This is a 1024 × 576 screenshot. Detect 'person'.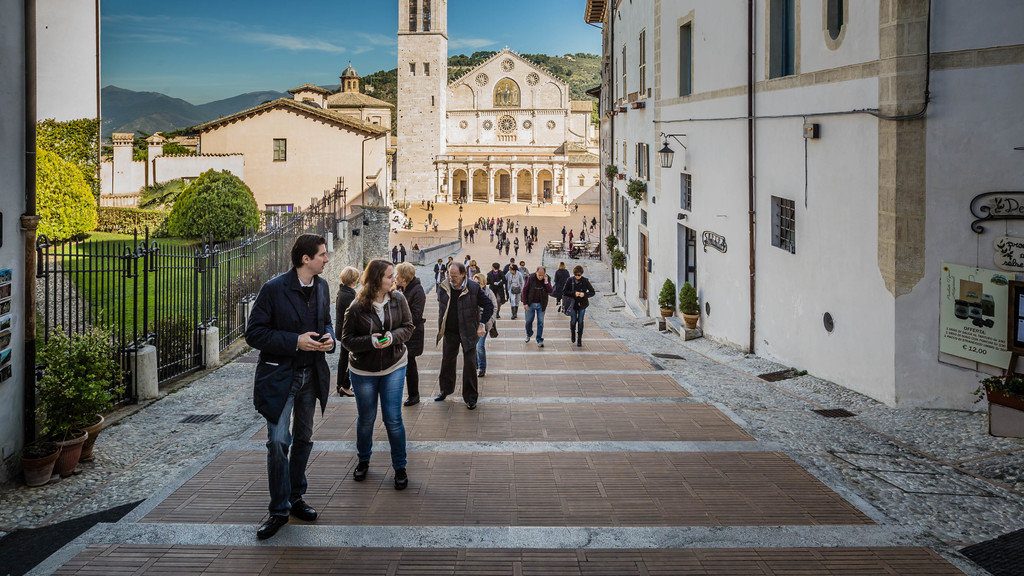
pyautogui.locateOnScreen(562, 226, 566, 243).
